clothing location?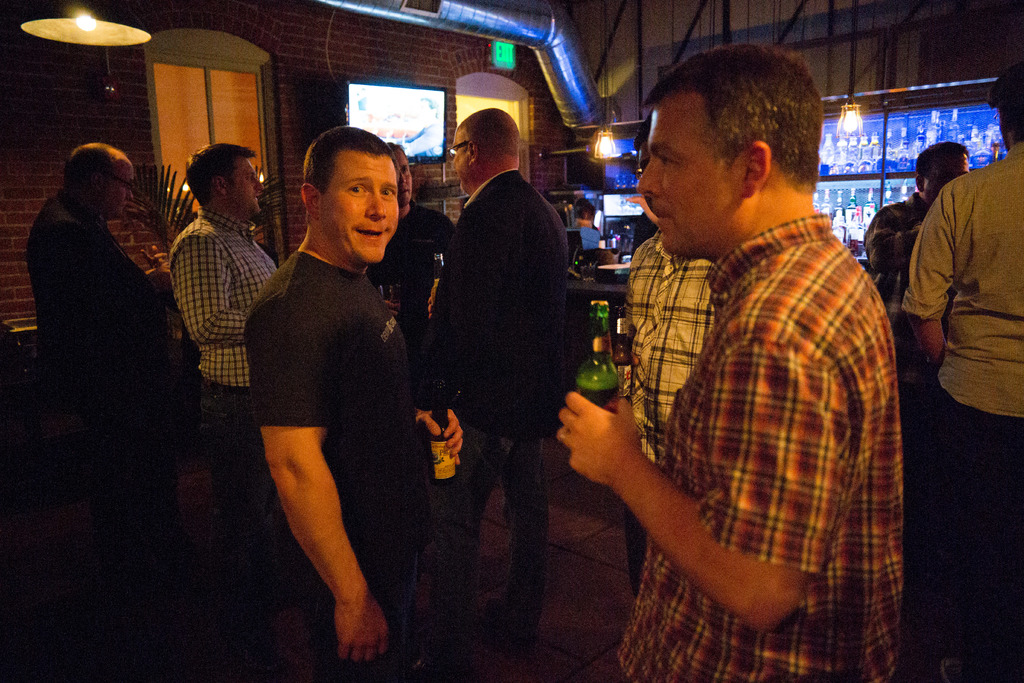
627,235,719,577
